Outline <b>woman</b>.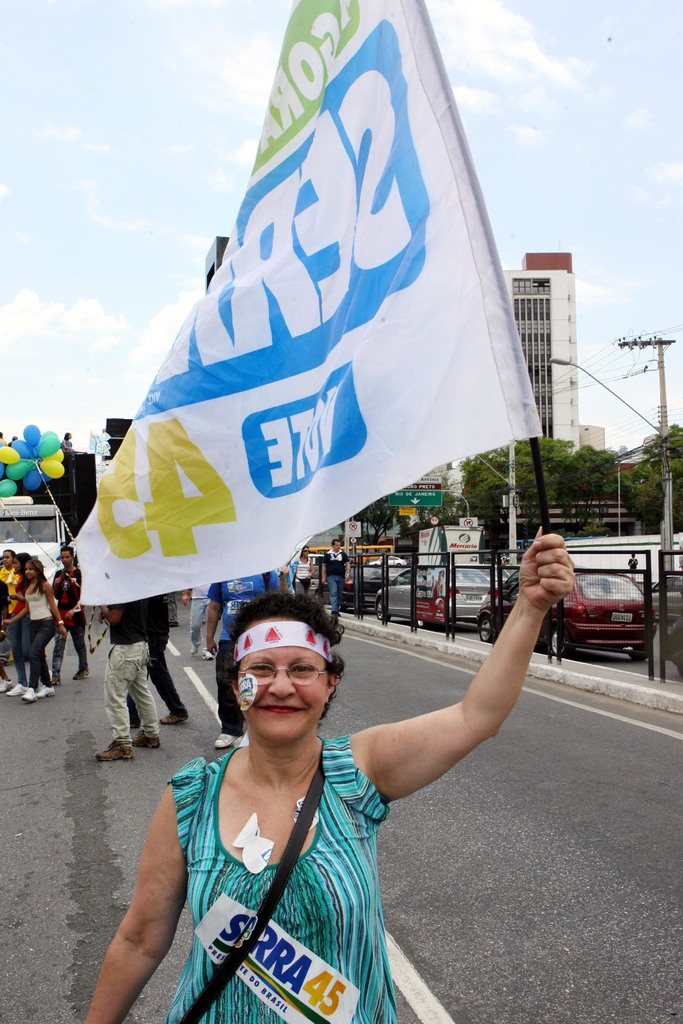
Outline: {"x1": 77, "y1": 522, "x2": 566, "y2": 1023}.
